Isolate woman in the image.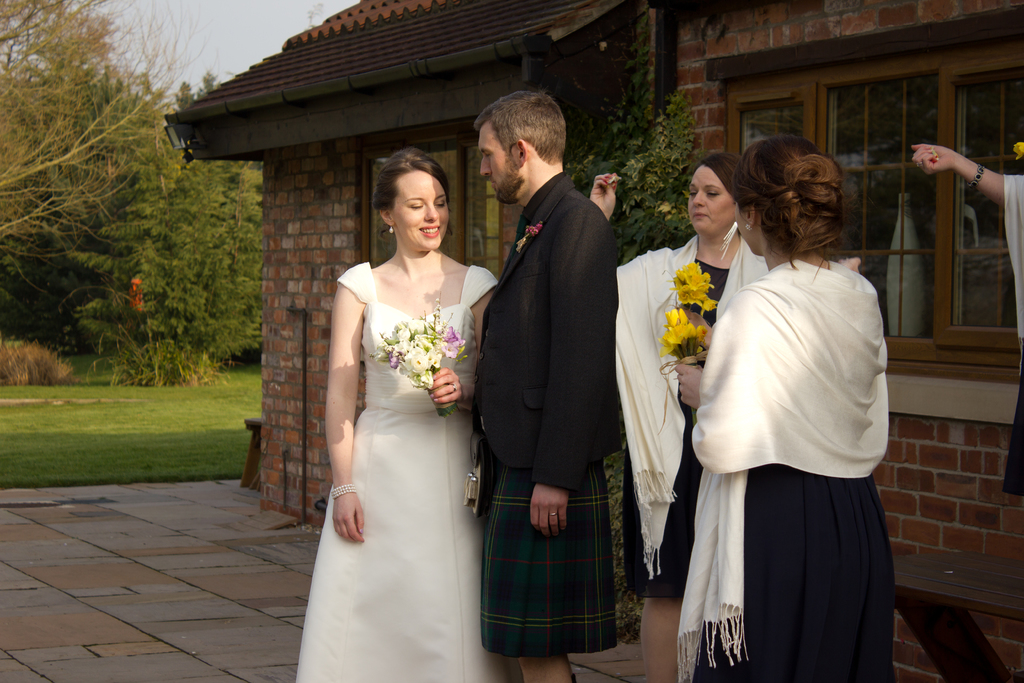
Isolated region: left=675, top=138, right=888, bottom=682.
